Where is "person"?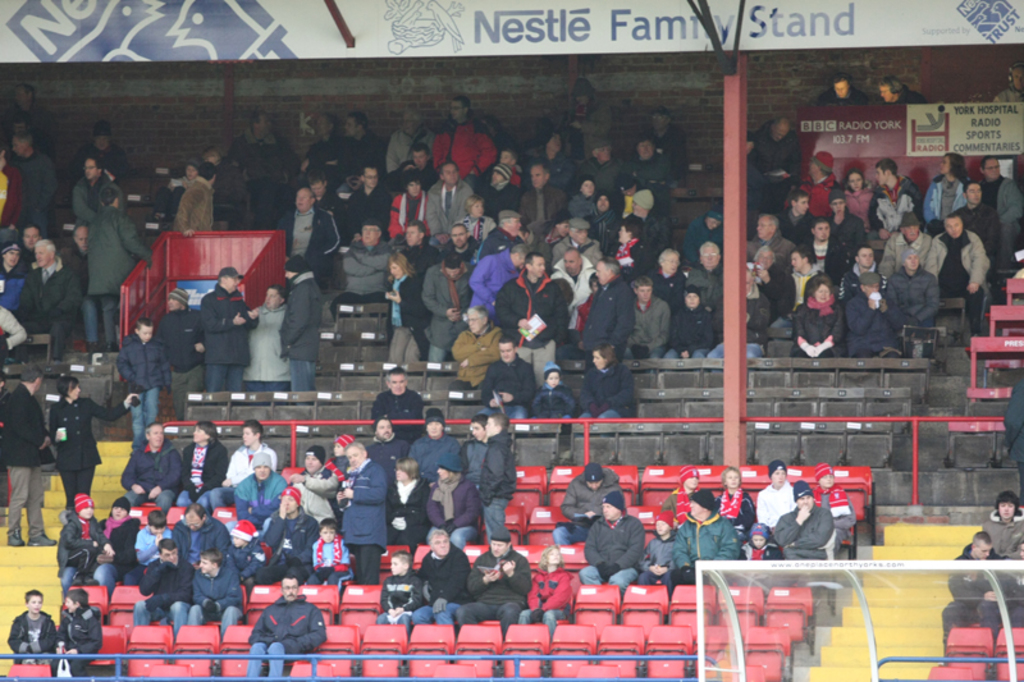
x1=243, y1=569, x2=328, y2=681.
